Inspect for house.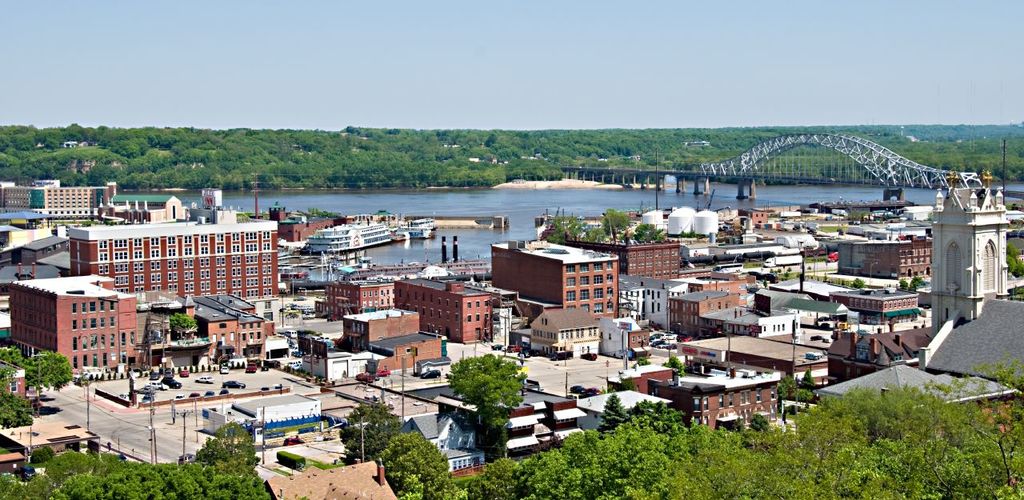
Inspection: [left=179, top=293, right=263, bottom=363].
